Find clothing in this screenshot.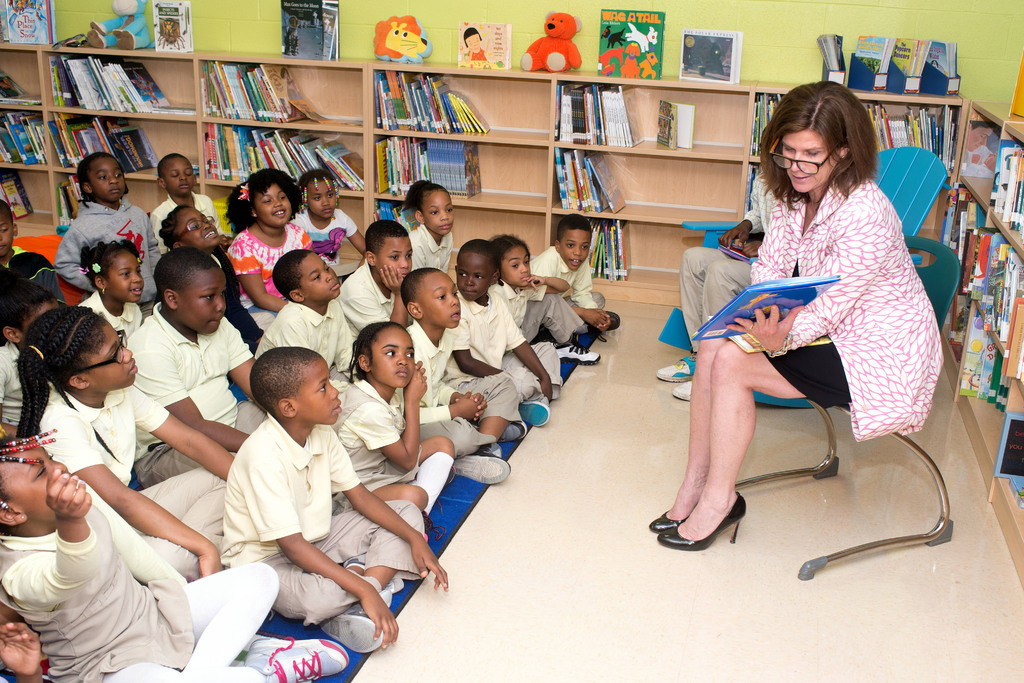
The bounding box for clothing is x1=38 y1=386 x2=226 y2=579.
